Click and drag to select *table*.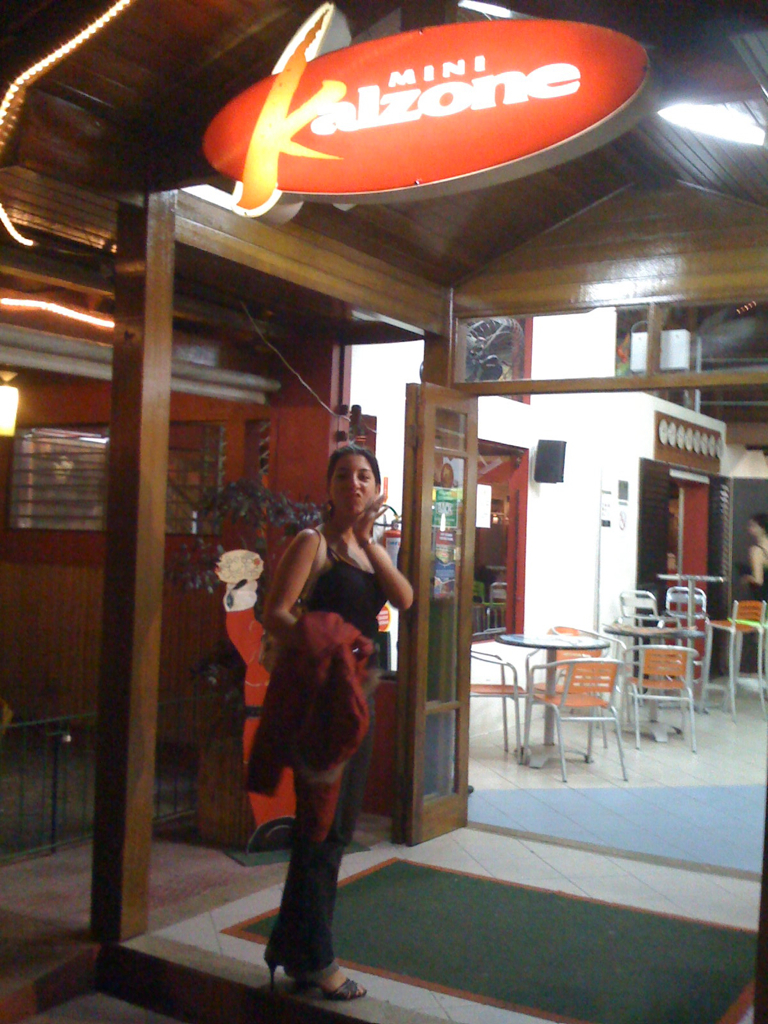
Selection: <bbox>701, 593, 767, 712</bbox>.
